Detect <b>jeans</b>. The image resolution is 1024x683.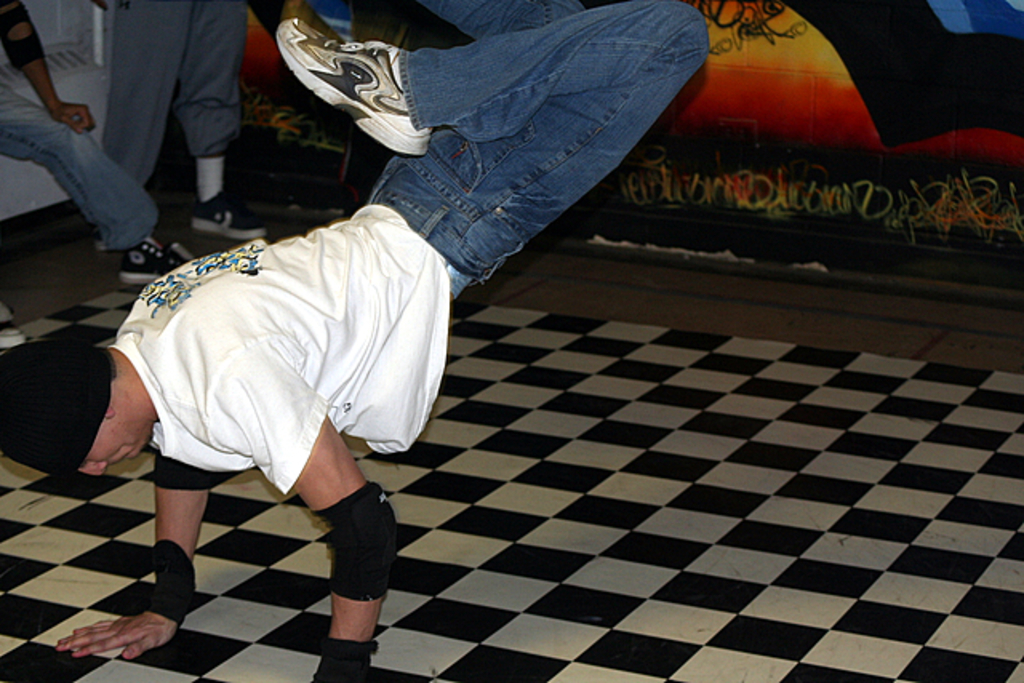
pyautogui.locateOnScreen(3, 75, 162, 253).
